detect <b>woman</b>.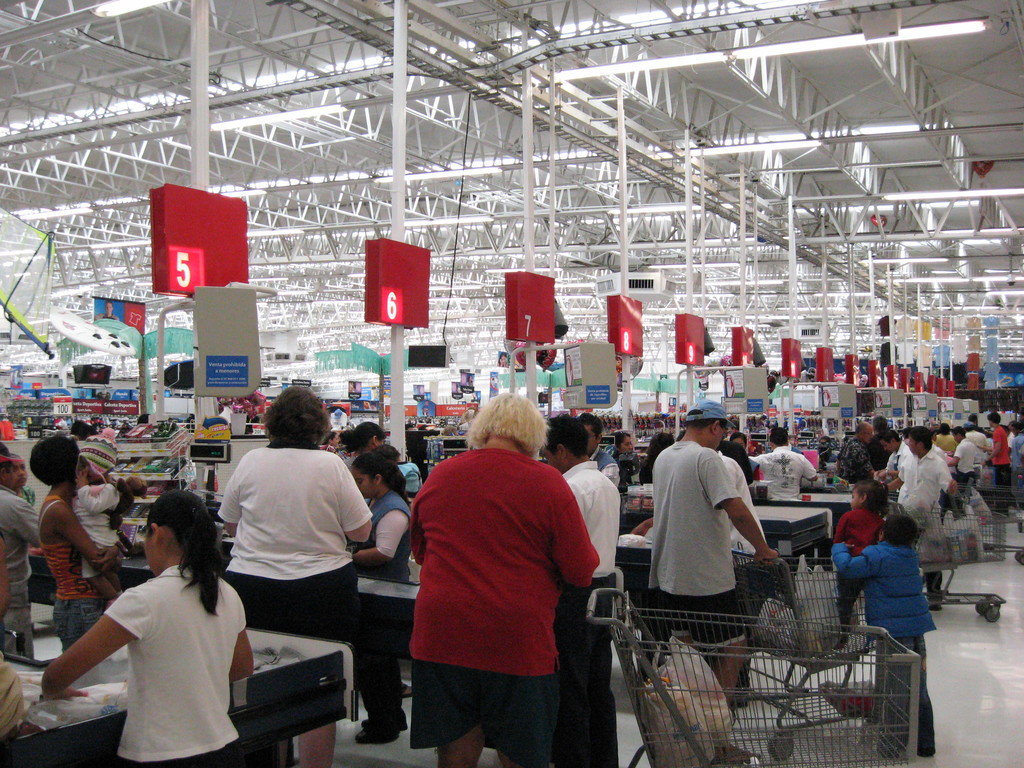
Detected at (497,351,509,366).
